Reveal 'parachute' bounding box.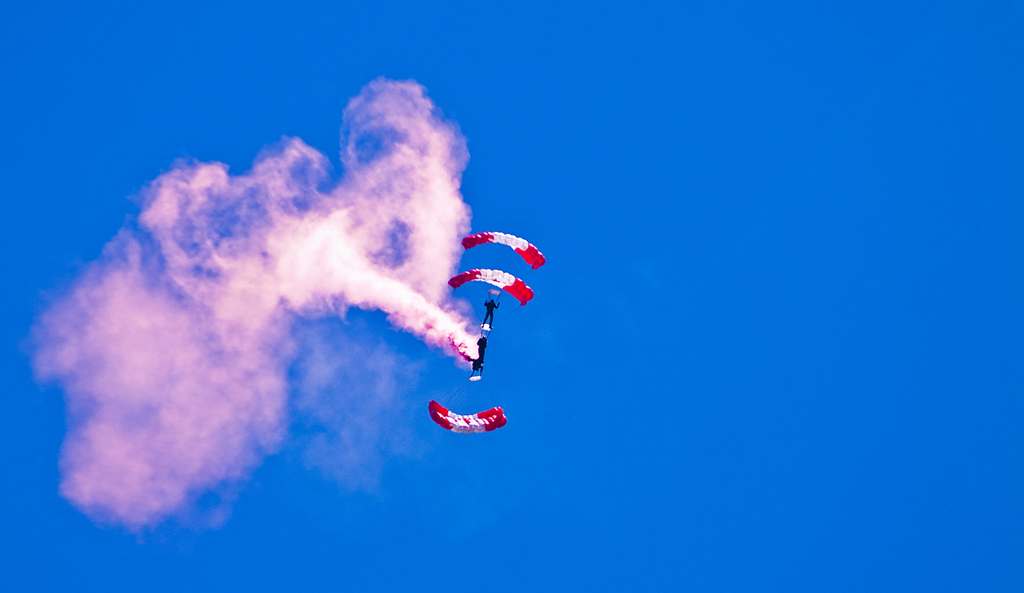
Revealed: [444, 233, 551, 317].
